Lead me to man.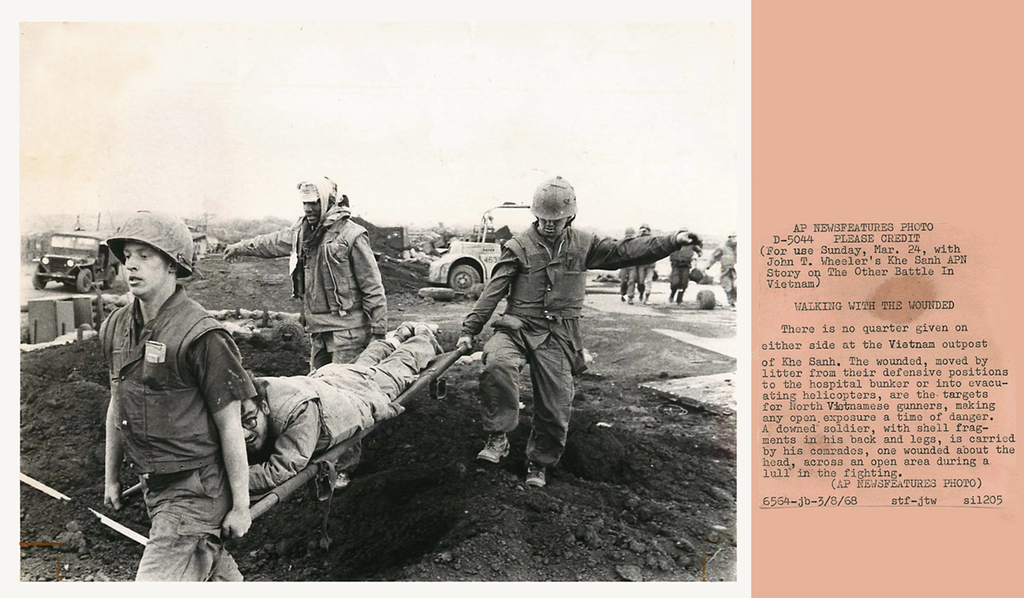
Lead to [217,176,388,501].
